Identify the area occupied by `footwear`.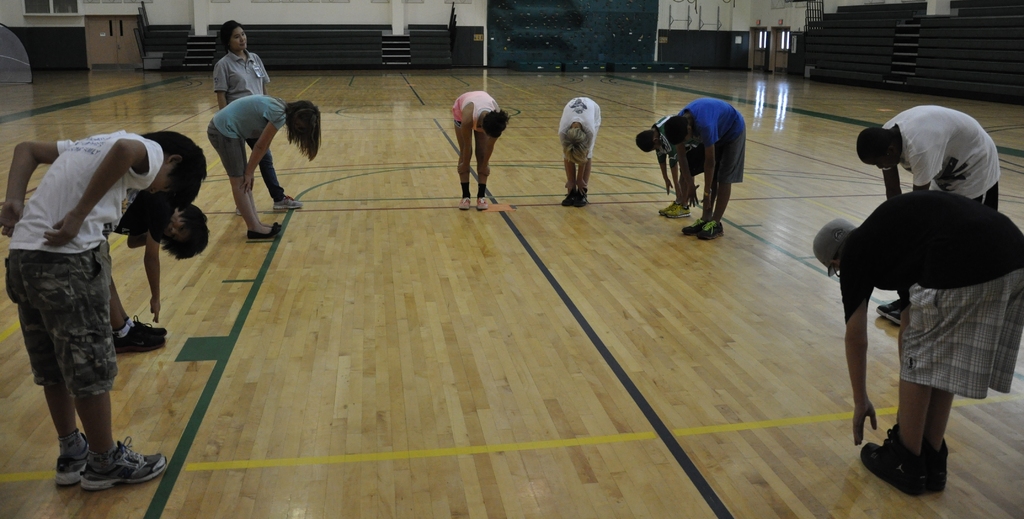
Area: [681,222,698,233].
